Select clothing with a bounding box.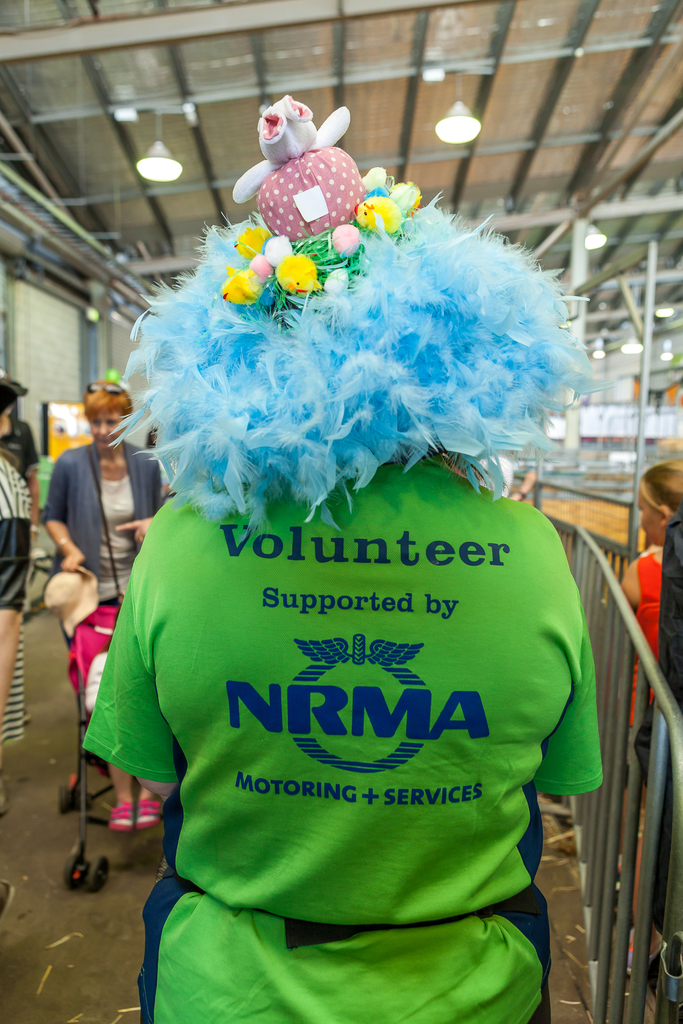
bbox=(83, 449, 607, 1023).
